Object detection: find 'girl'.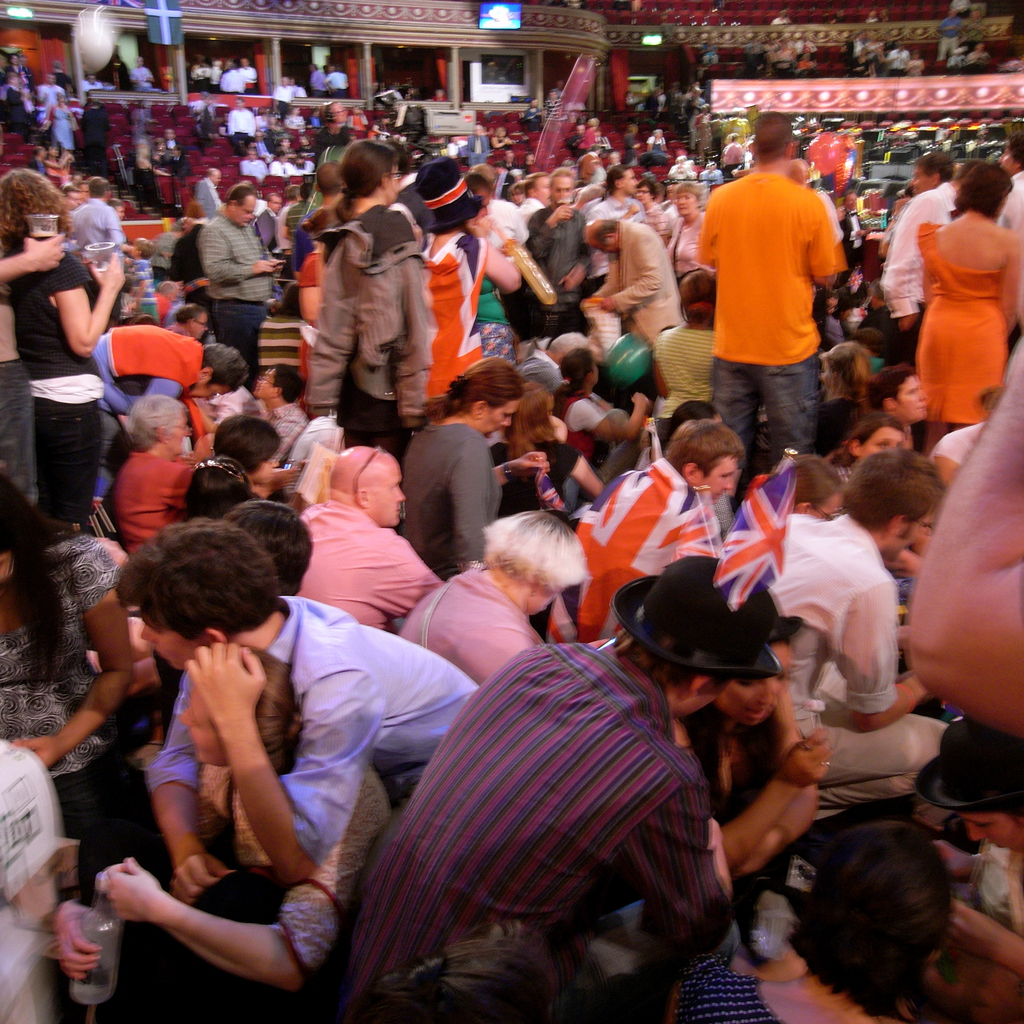
918,155,1023,460.
